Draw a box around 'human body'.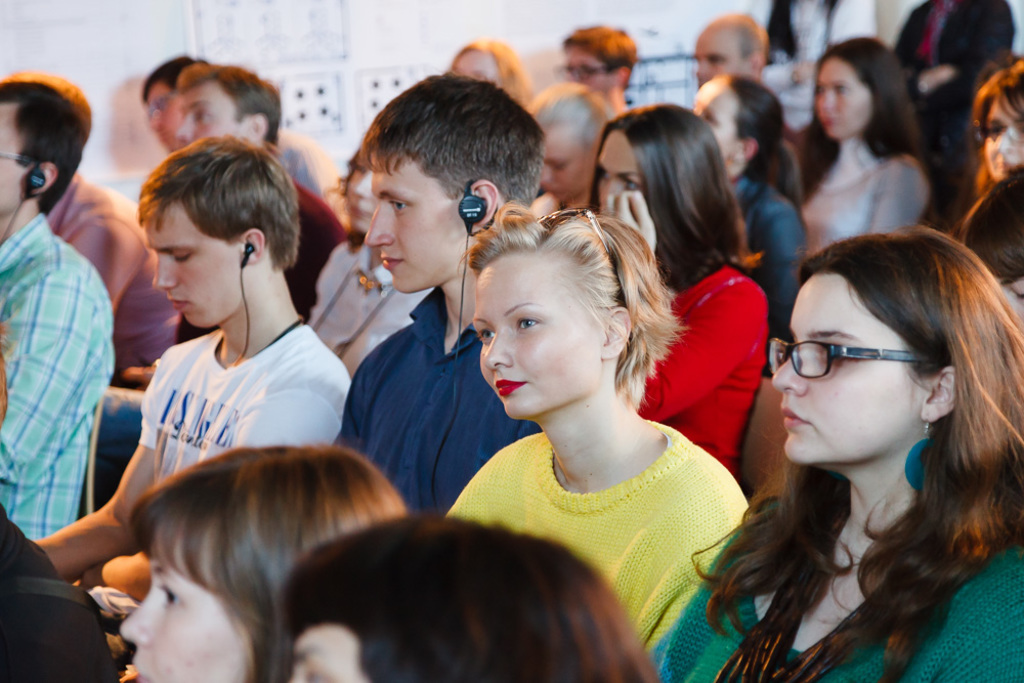
0/7/1023/682.
